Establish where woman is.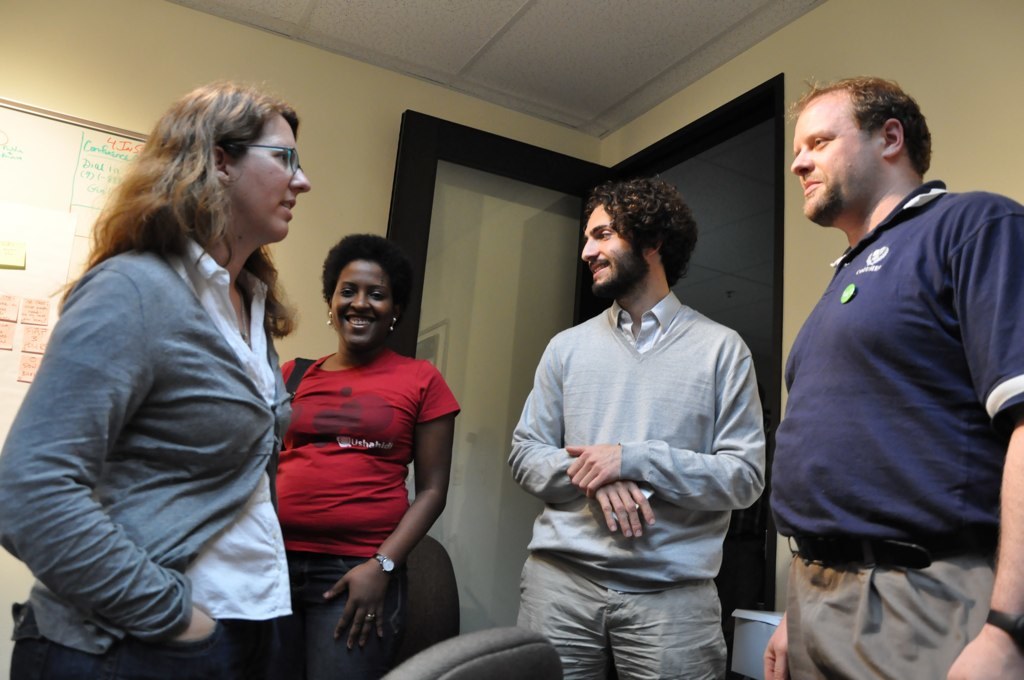
Established at region(29, 76, 319, 675).
